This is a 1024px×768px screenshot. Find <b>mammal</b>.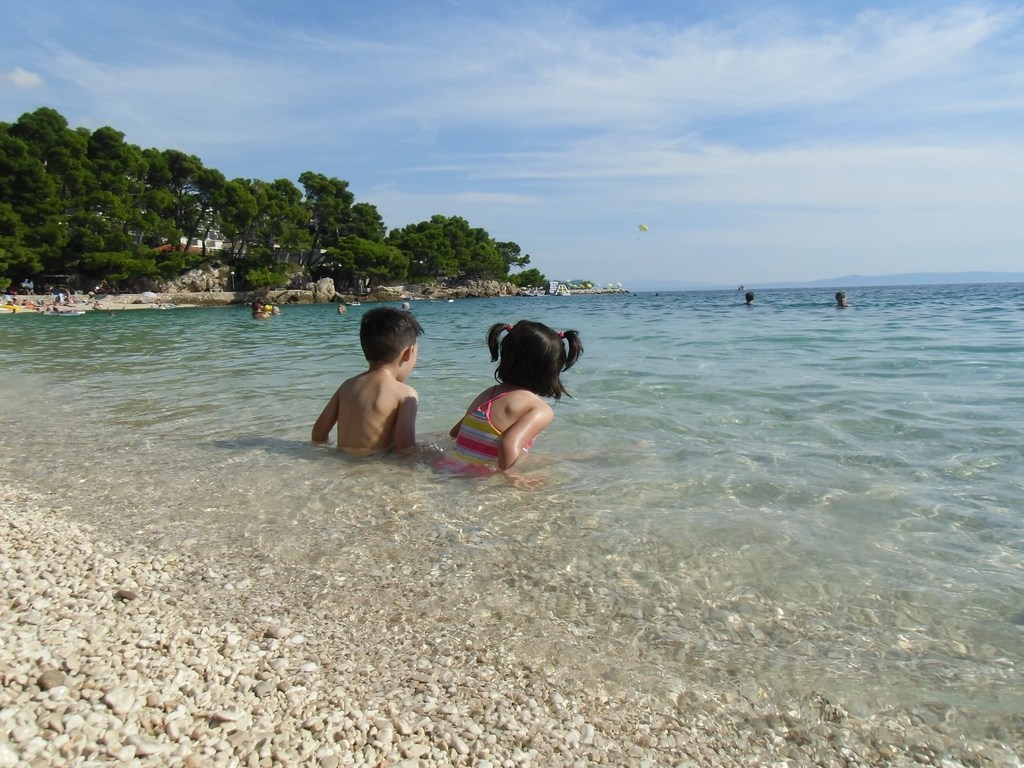
Bounding box: box=[248, 301, 269, 320].
